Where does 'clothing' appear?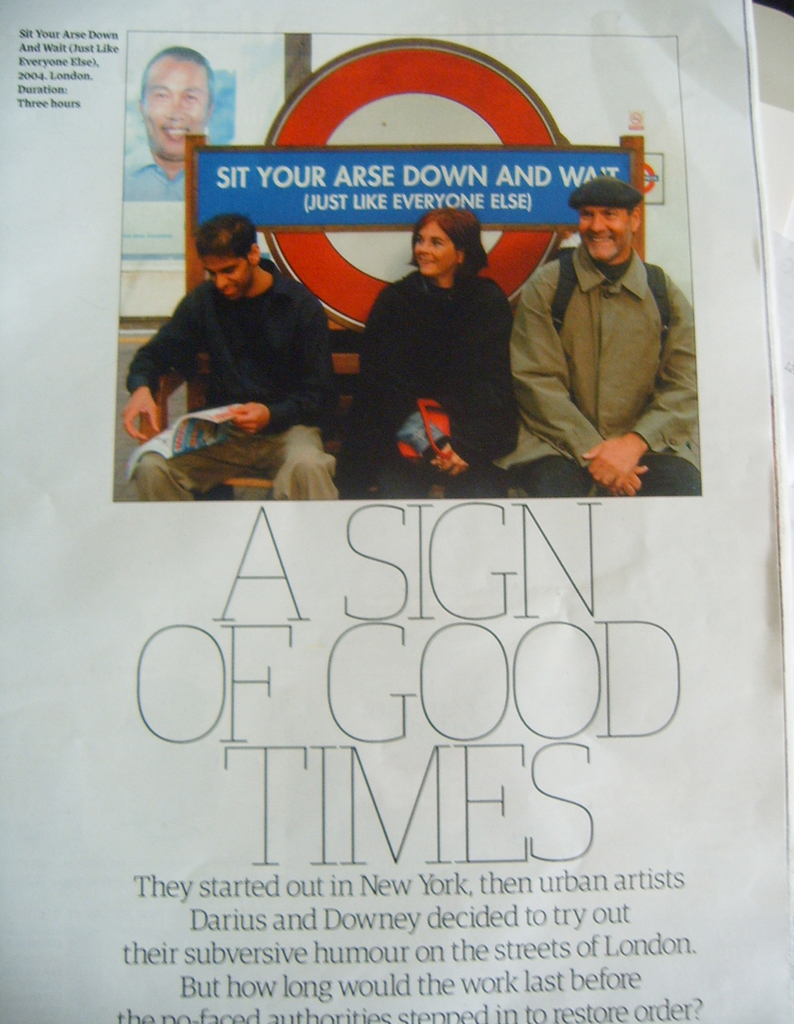
Appears at left=505, top=191, right=693, bottom=484.
